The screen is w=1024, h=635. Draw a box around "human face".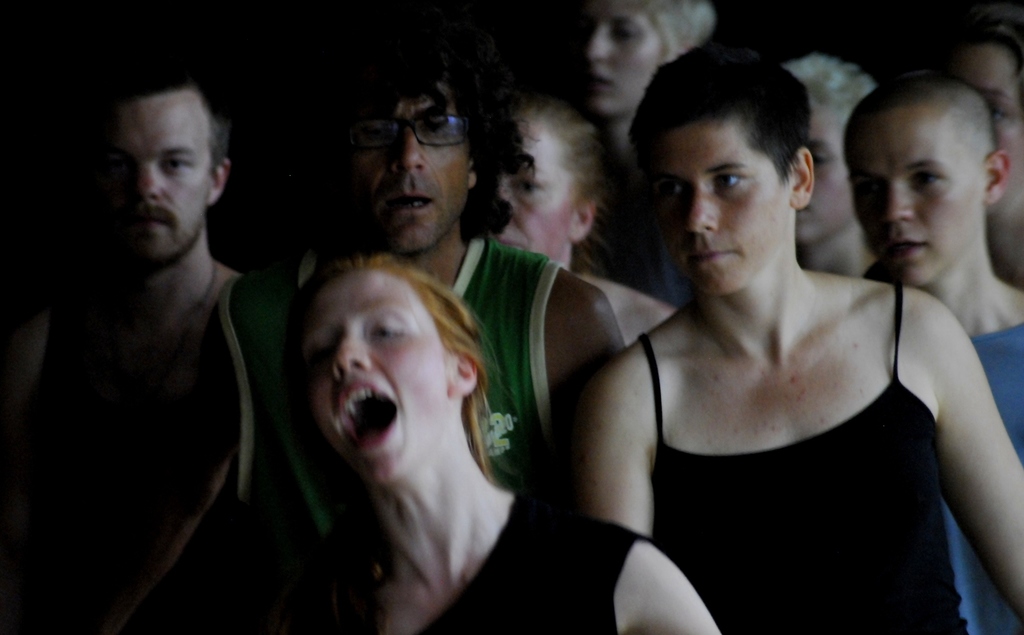
x1=579 y1=1 x2=653 y2=115.
